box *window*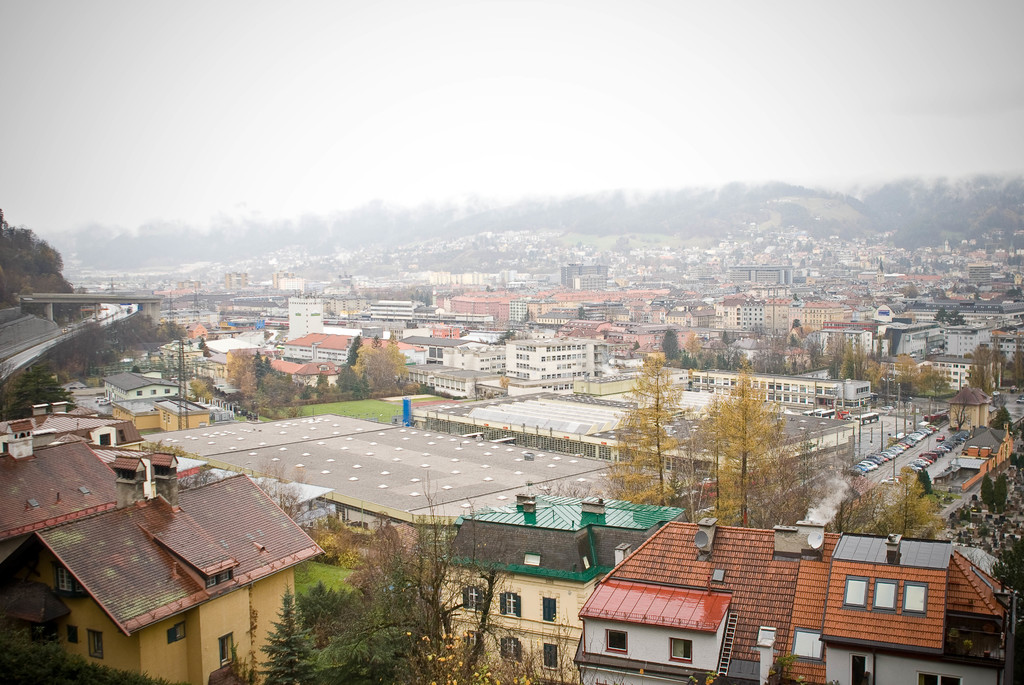
region(500, 636, 525, 661)
